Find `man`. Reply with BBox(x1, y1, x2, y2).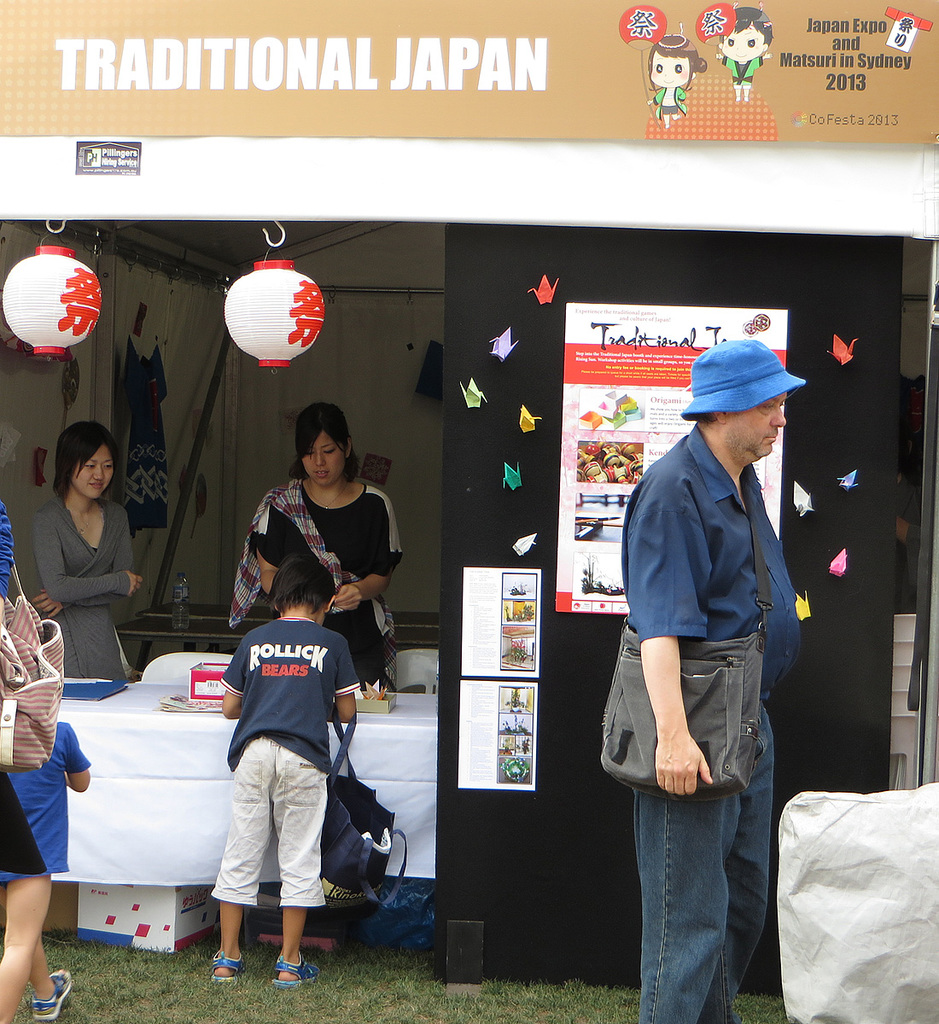
BBox(621, 338, 810, 1023).
